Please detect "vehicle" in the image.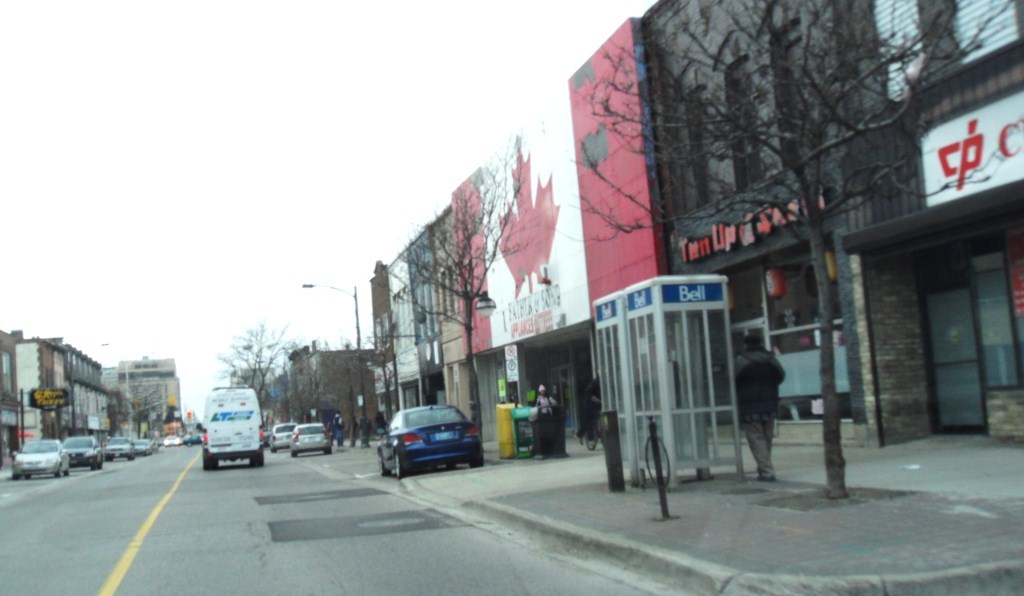
left=380, top=403, right=482, bottom=473.
